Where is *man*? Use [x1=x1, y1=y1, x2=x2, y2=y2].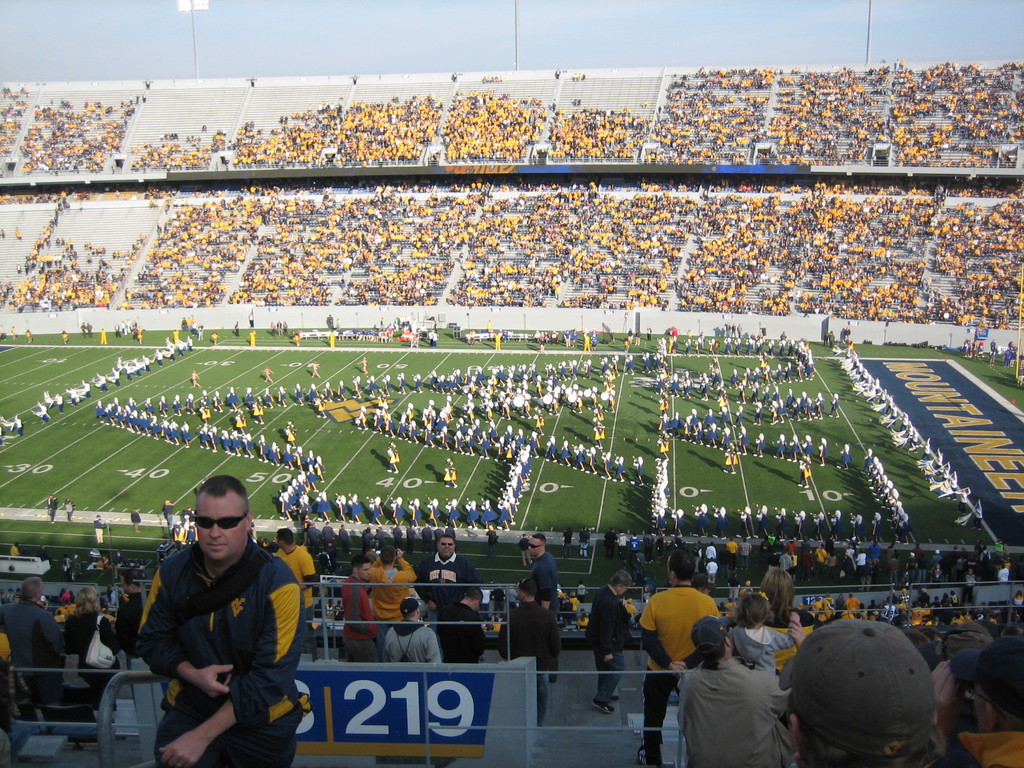
[x1=382, y1=594, x2=445, y2=671].
